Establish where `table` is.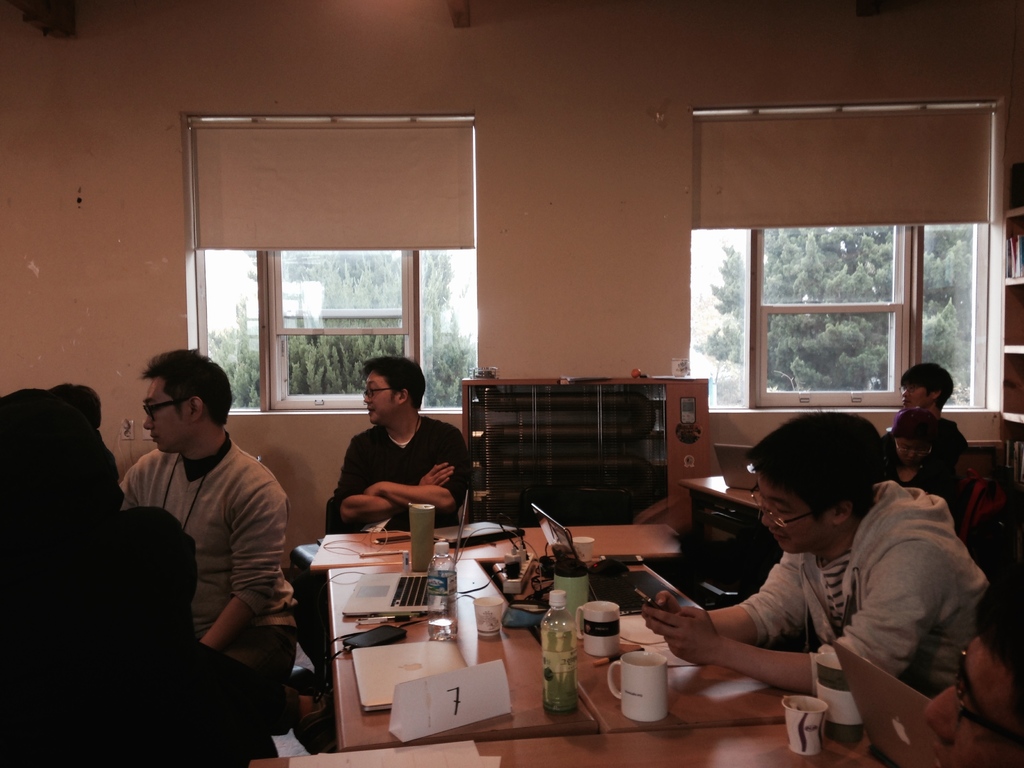
Established at 572 613 808 728.
